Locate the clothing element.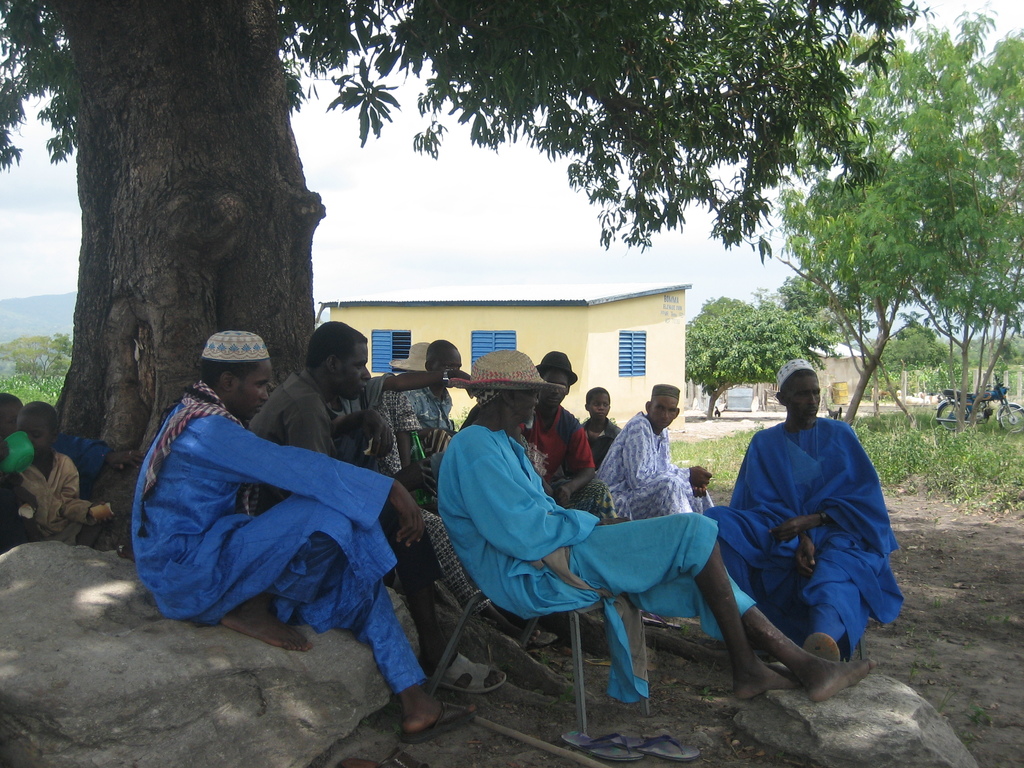
Element bbox: locate(580, 418, 613, 468).
